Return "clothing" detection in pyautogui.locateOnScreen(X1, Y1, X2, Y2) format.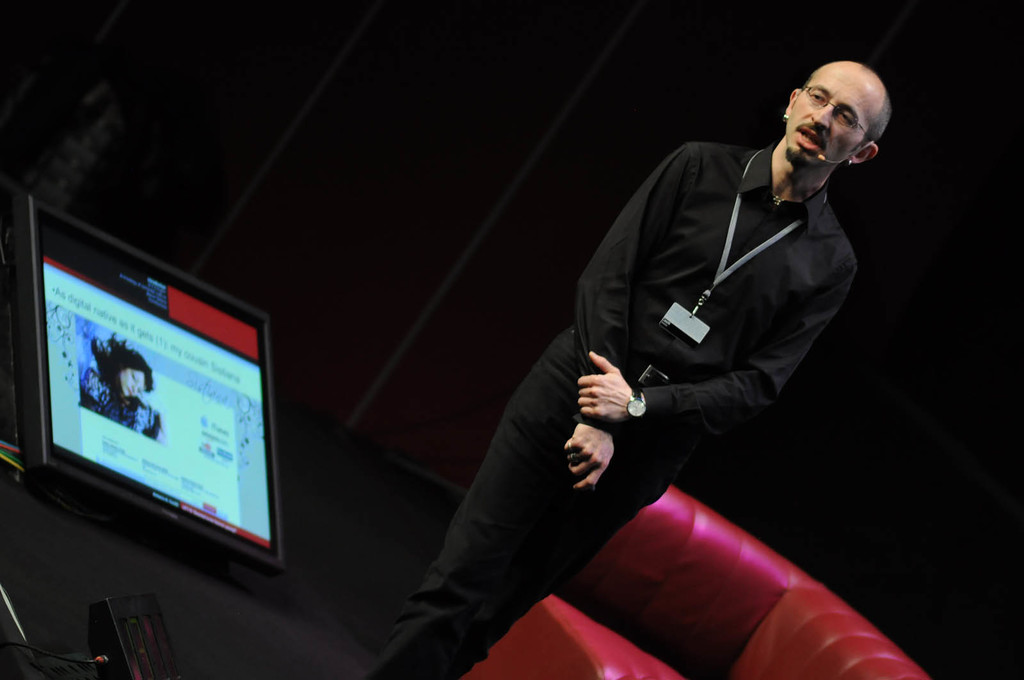
pyautogui.locateOnScreen(369, 124, 871, 679).
